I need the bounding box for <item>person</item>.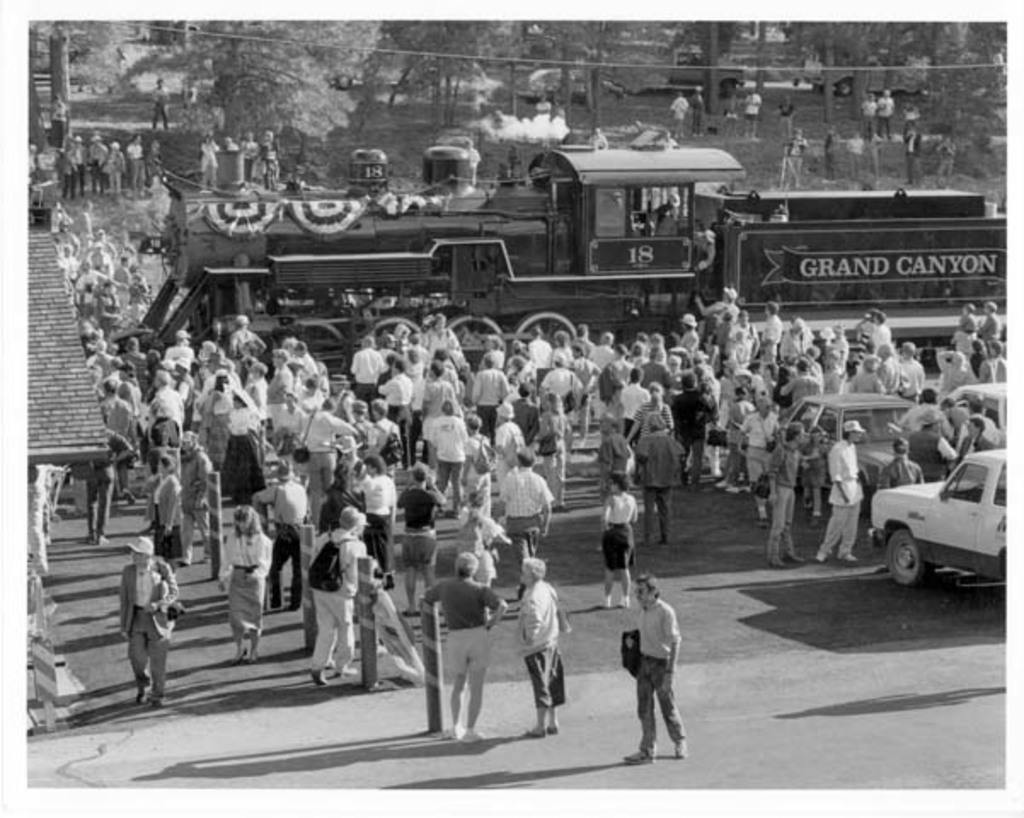
Here it is: x1=428 y1=402 x2=470 y2=508.
